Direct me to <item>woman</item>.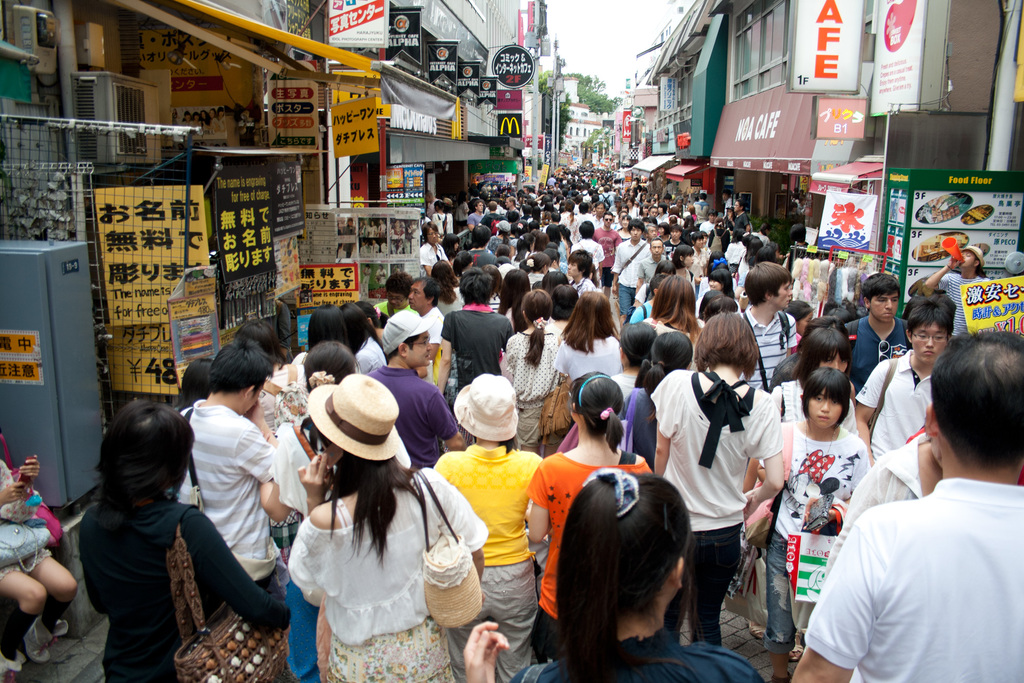
Direction: <bbox>696, 268, 735, 300</bbox>.
